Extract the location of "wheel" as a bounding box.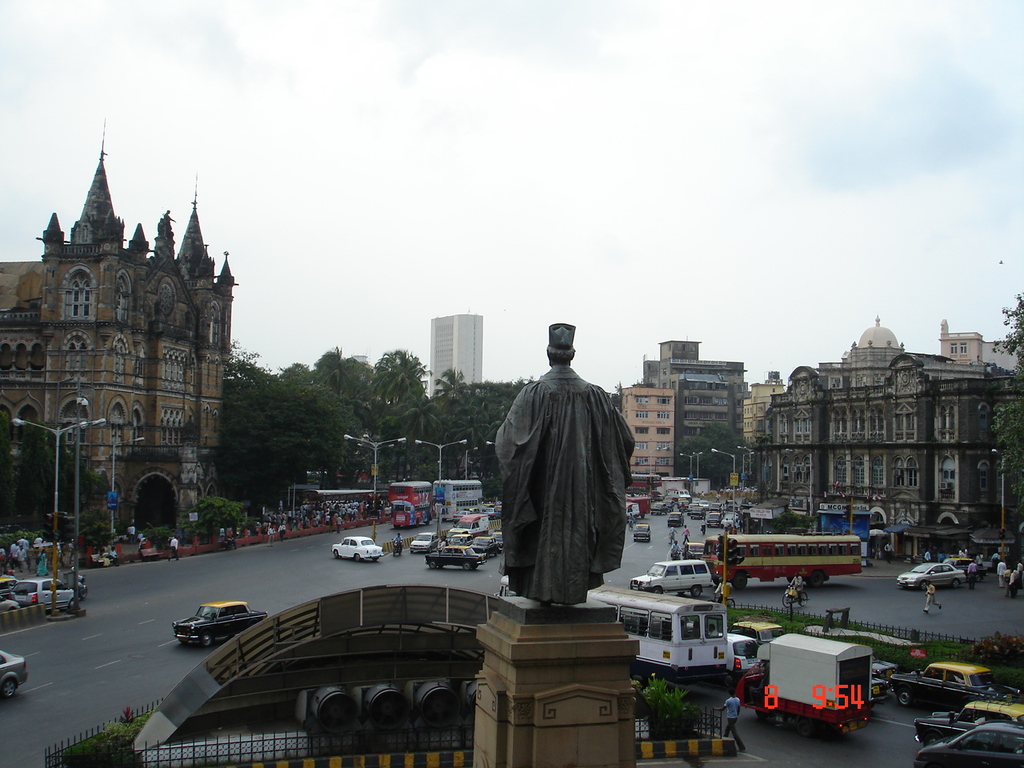
[811, 570, 822, 590].
